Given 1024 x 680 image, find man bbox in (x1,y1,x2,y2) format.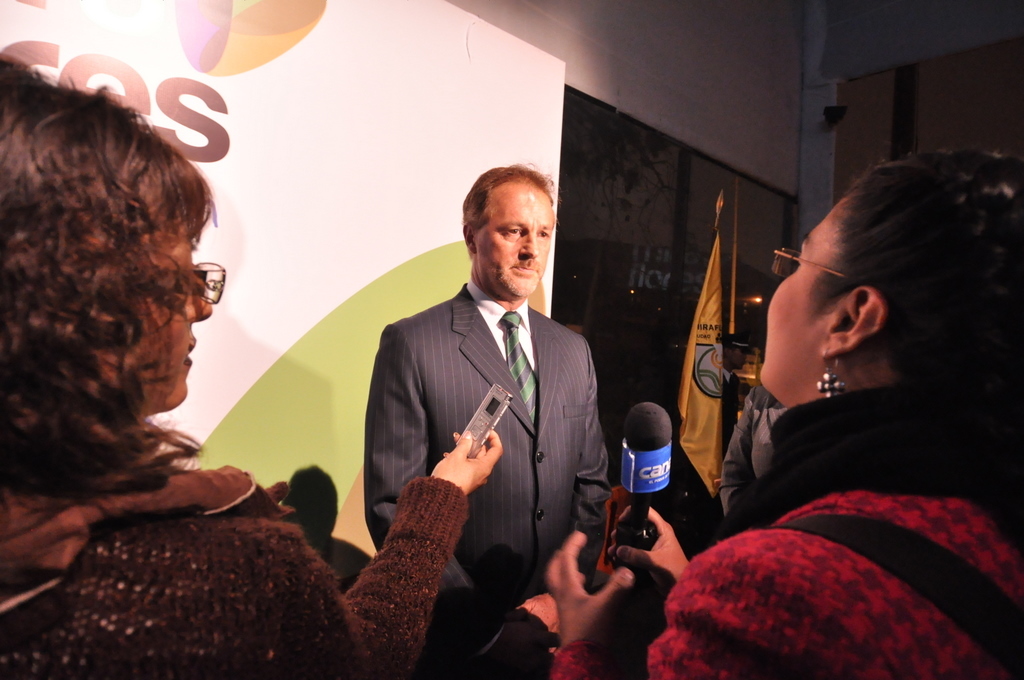
(357,168,618,642).
